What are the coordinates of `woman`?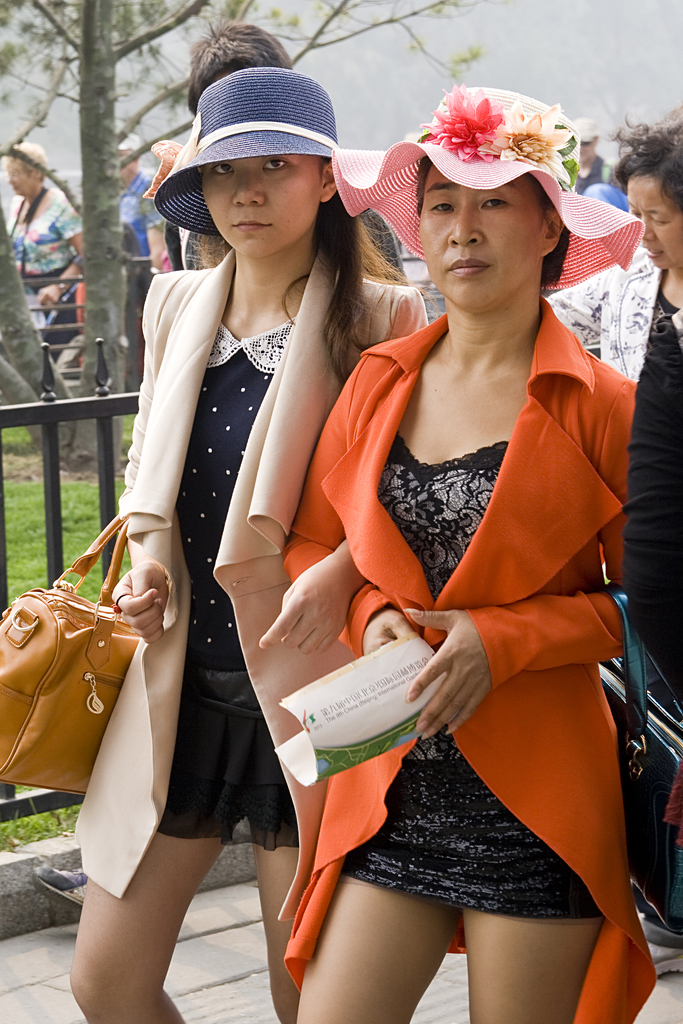
Rect(118, 120, 181, 393).
